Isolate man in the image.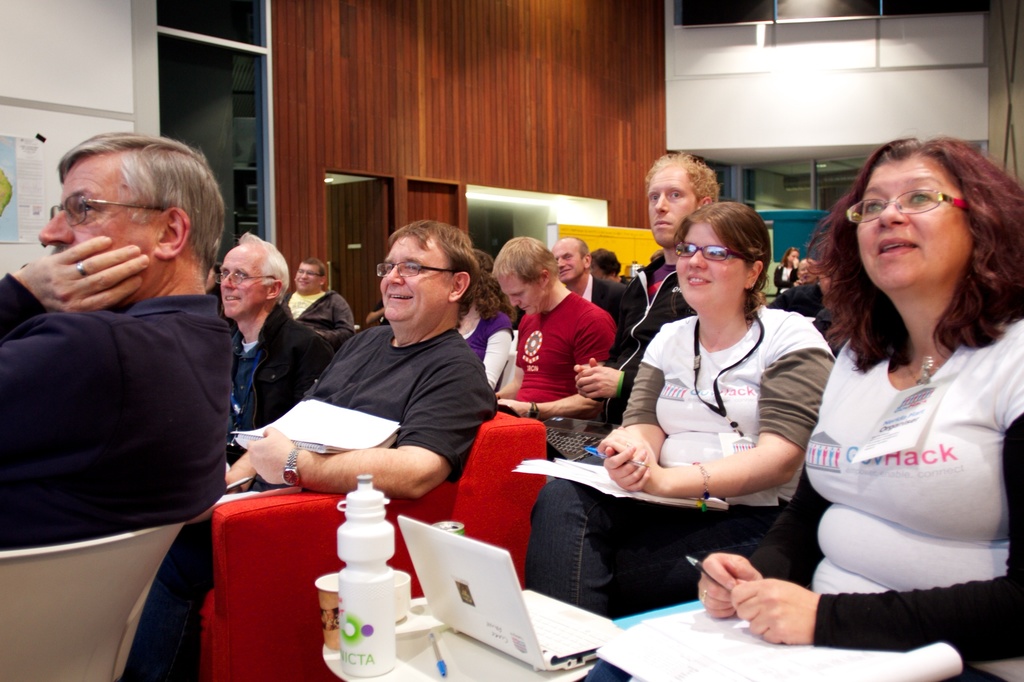
Isolated region: left=217, top=230, right=326, bottom=472.
